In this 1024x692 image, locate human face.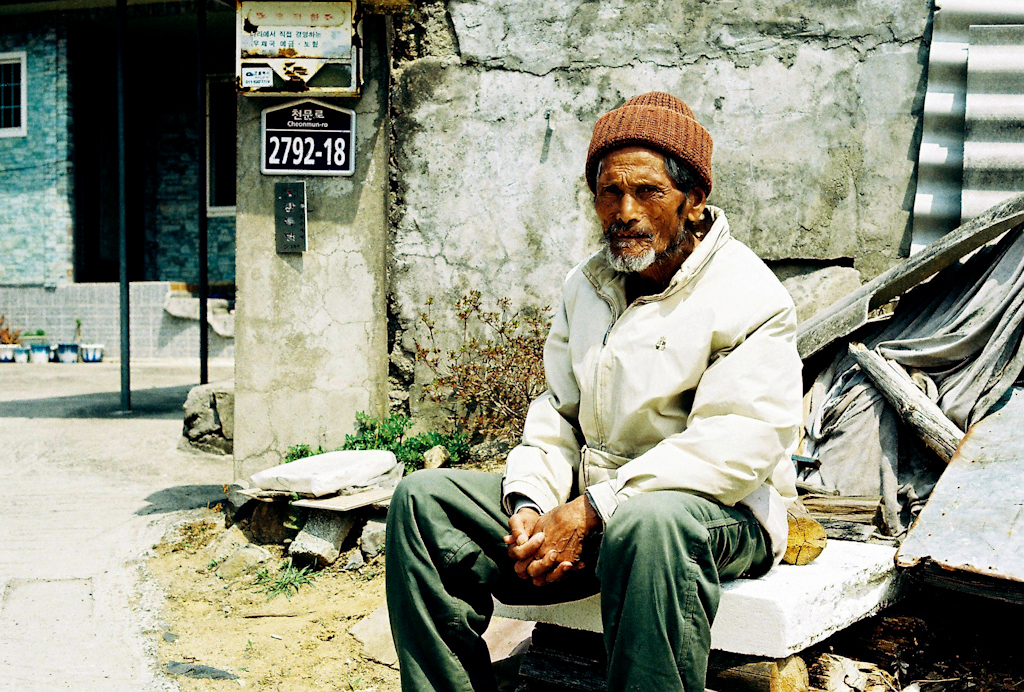
Bounding box: <box>593,144,686,278</box>.
